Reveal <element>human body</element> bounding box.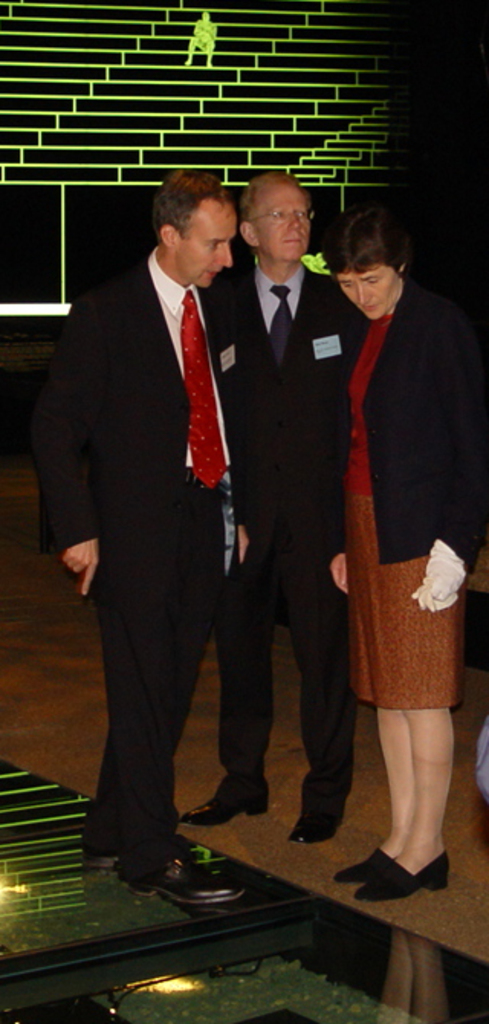
Revealed: pyautogui.locateOnScreen(183, 174, 364, 831).
